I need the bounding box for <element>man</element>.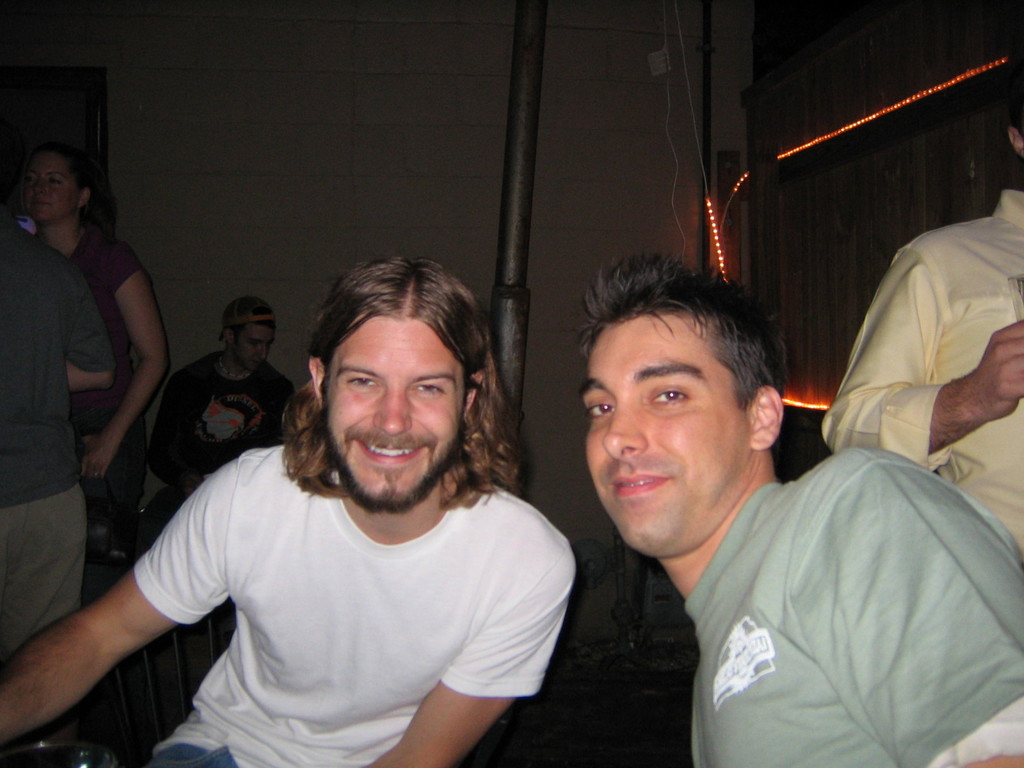
Here it is: select_region(820, 49, 1023, 565).
